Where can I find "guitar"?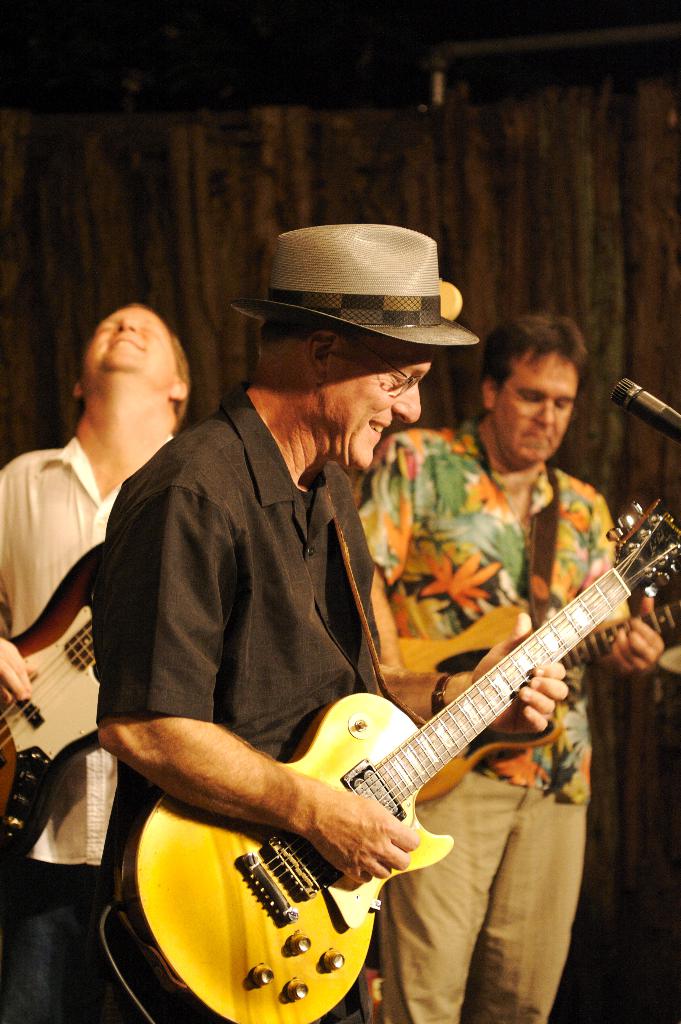
You can find it at (107,558,655,984).
